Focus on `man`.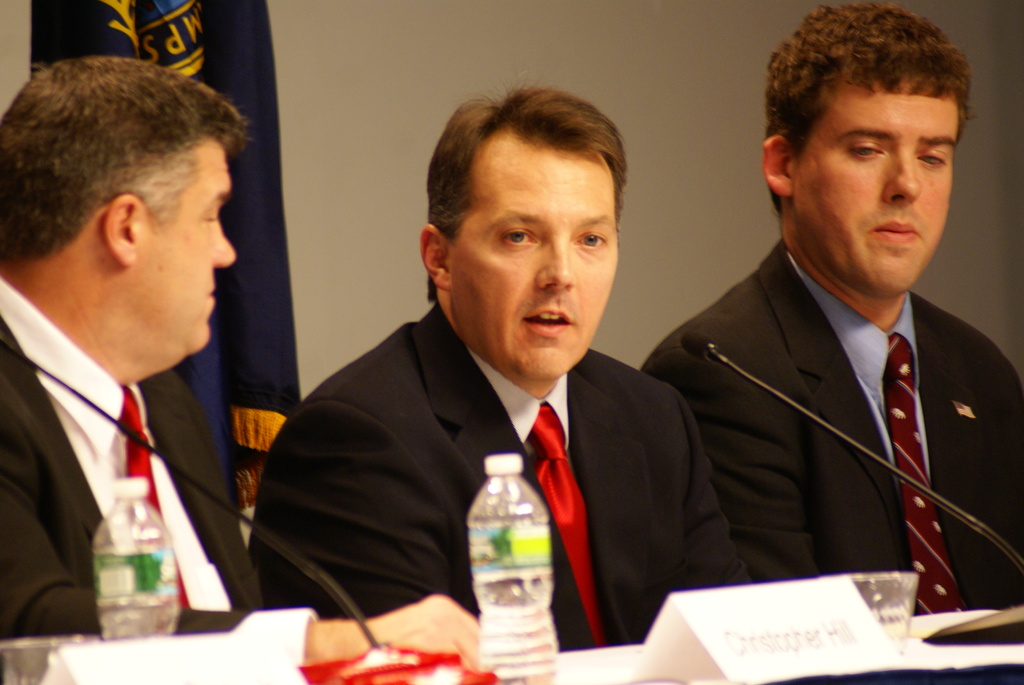
Focused at 232,86,744,665.
